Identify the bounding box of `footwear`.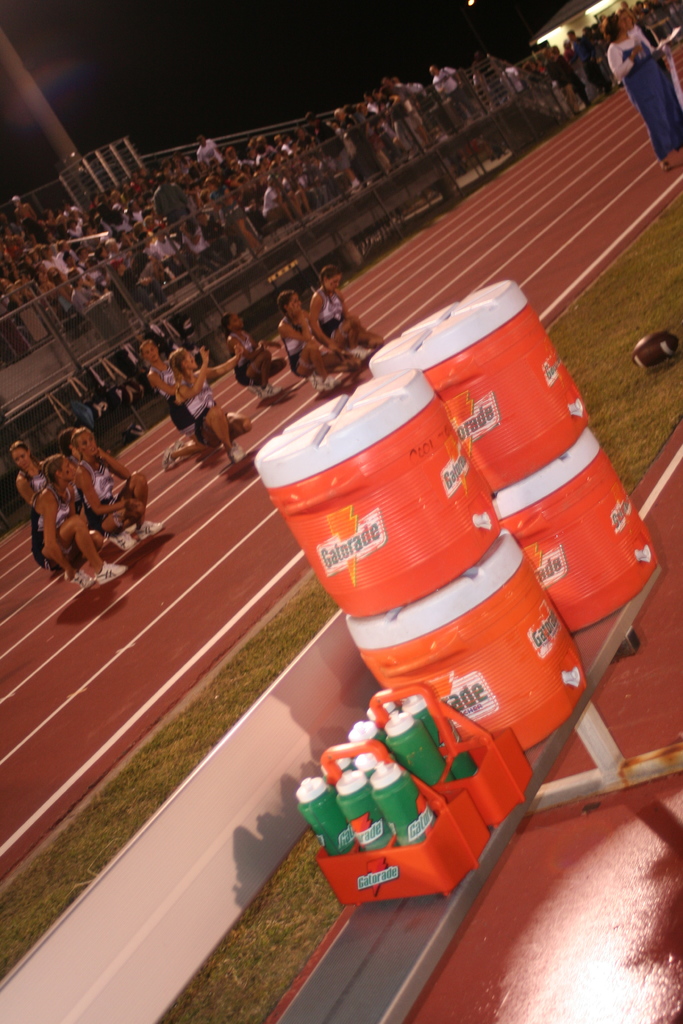
x1=163, y1=440, x2=179, y2=463.
